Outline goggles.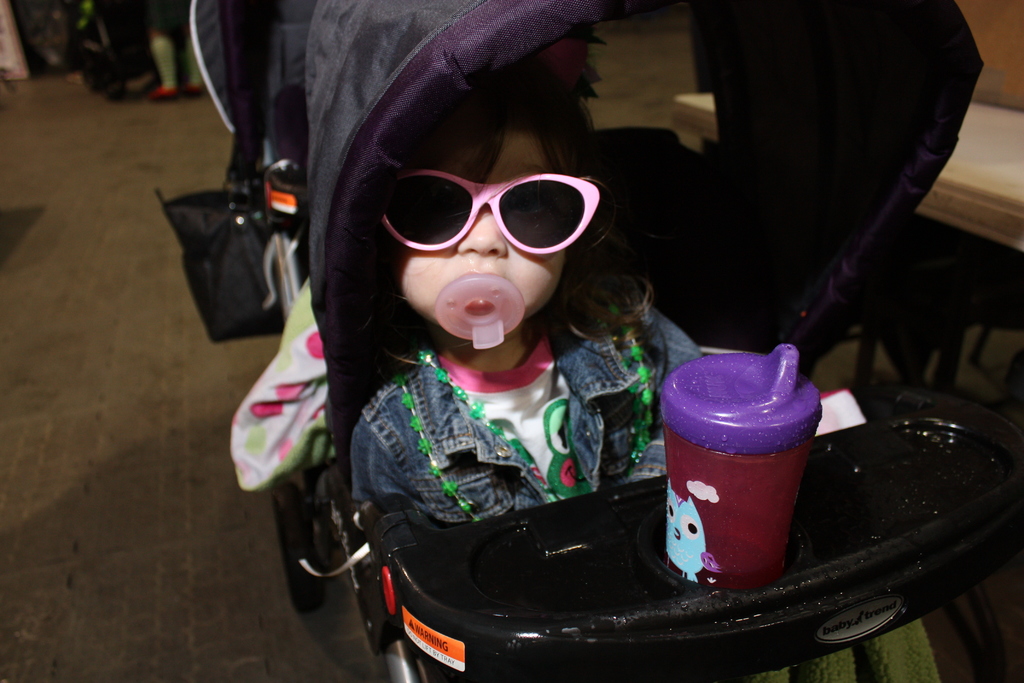
Outline: x1=379 y1=159 x2=614 y2=258.
